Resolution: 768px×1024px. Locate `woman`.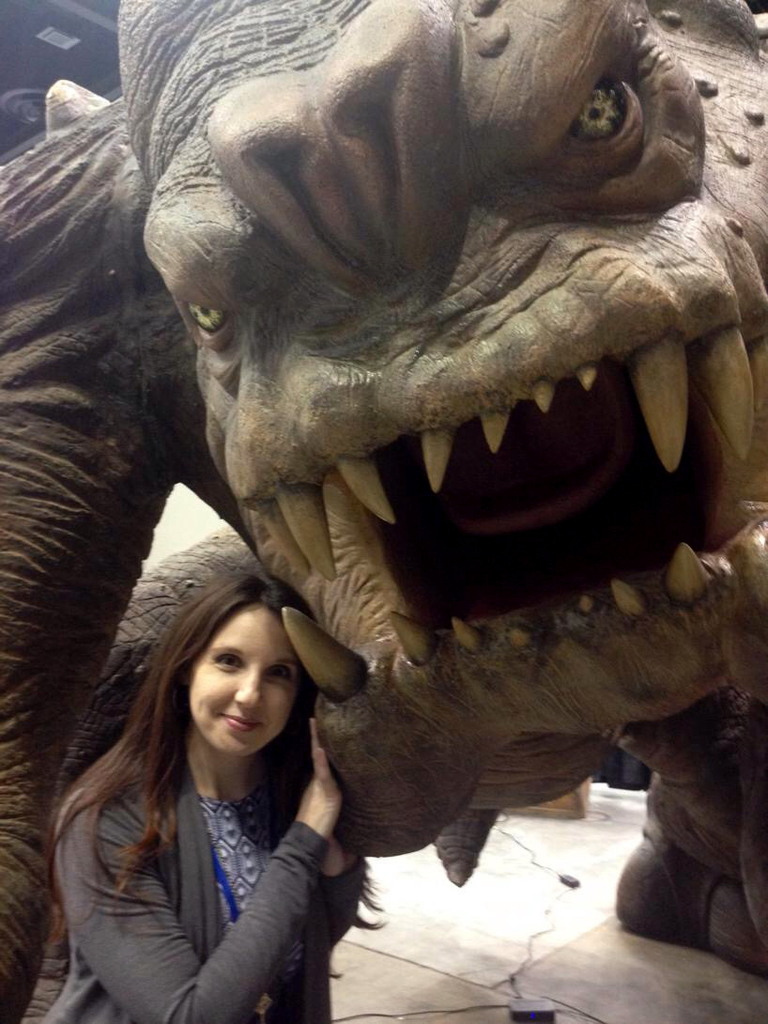
71,566,455,991.
